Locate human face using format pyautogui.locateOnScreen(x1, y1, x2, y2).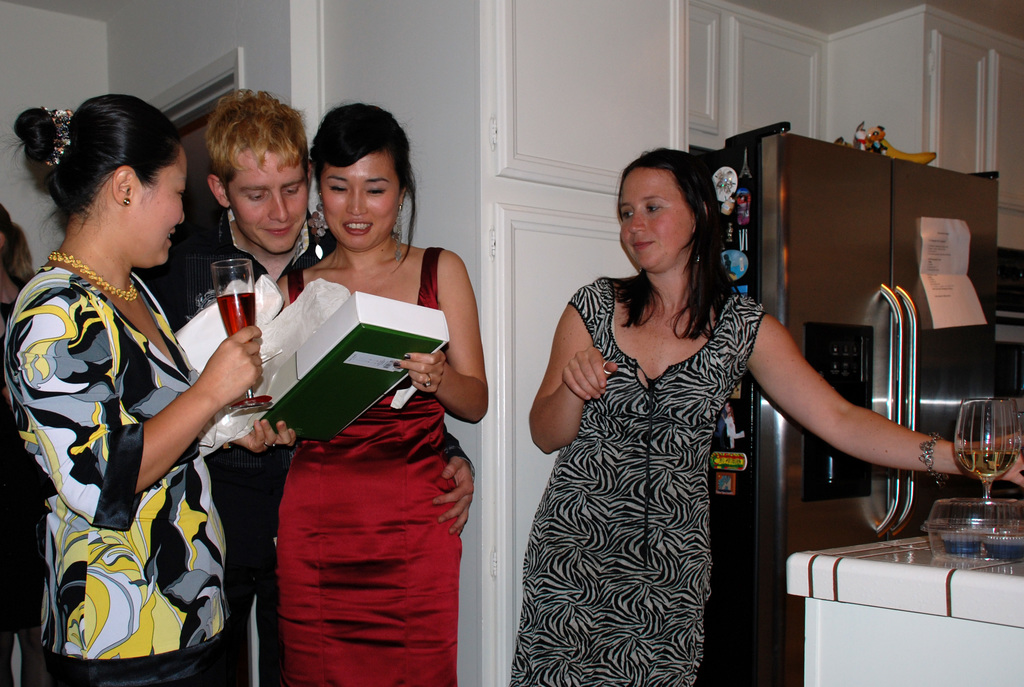
pyautogui.locateOnScreen(614, 166, 692, 272).
